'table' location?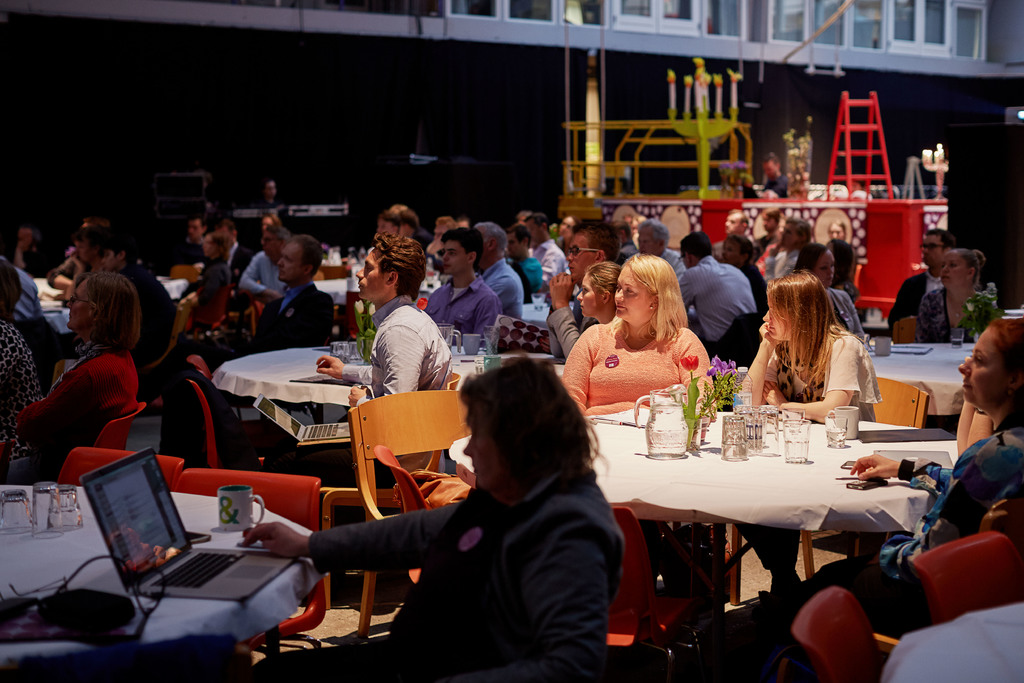
<box>588,400,961,636</box>
